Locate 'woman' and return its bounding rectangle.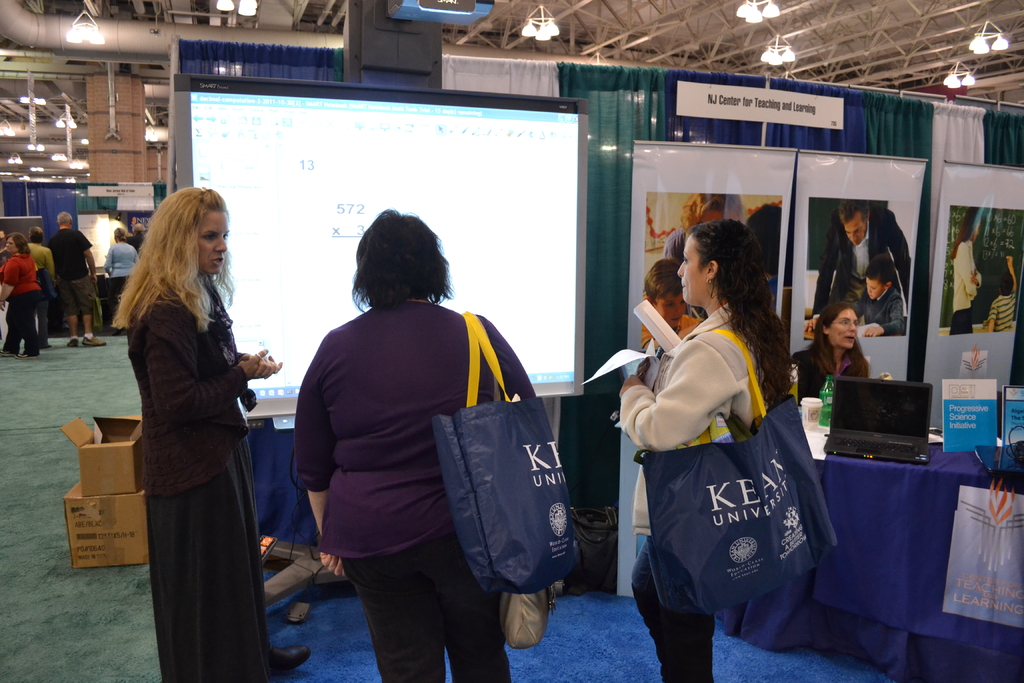
{"left": 616, "top": 218, "right": 796, "bottom": 682}.
